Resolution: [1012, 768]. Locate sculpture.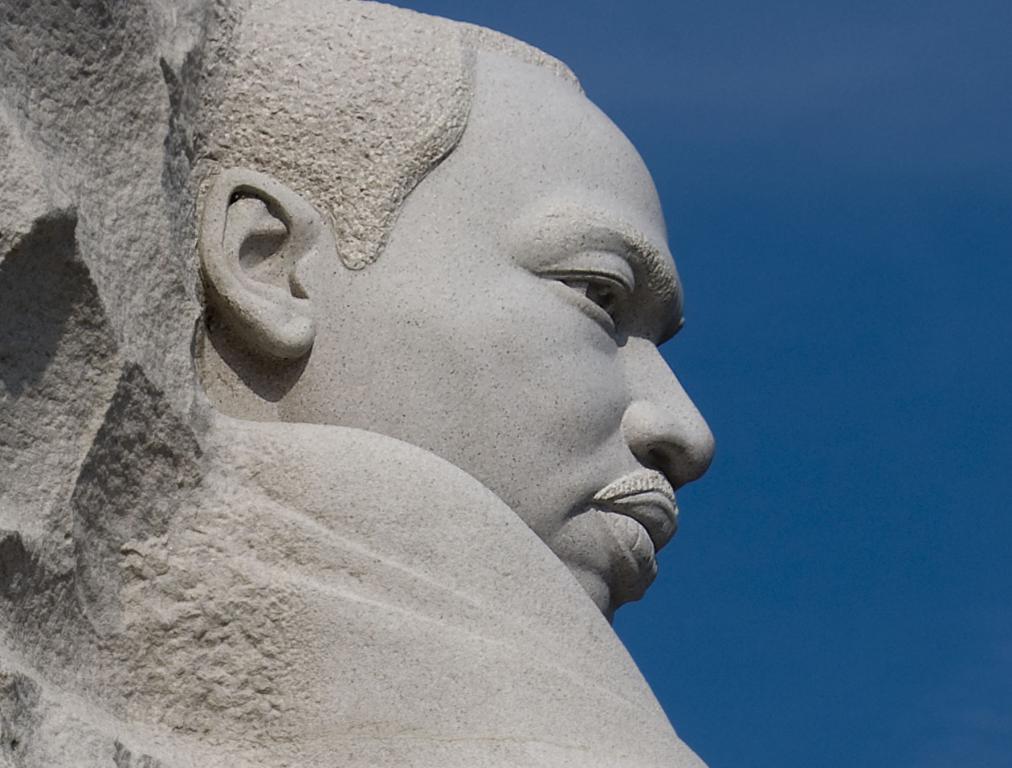
[0, 0, 713, 767].
